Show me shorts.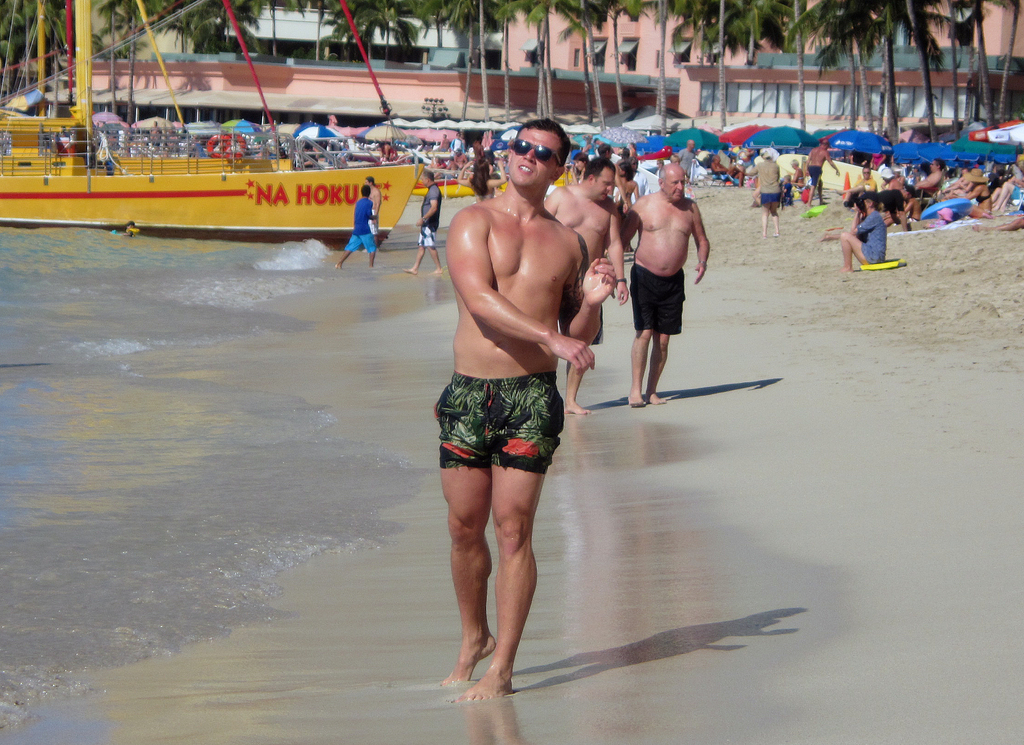
shorts is here: <box>419,225,438,246</box>.
